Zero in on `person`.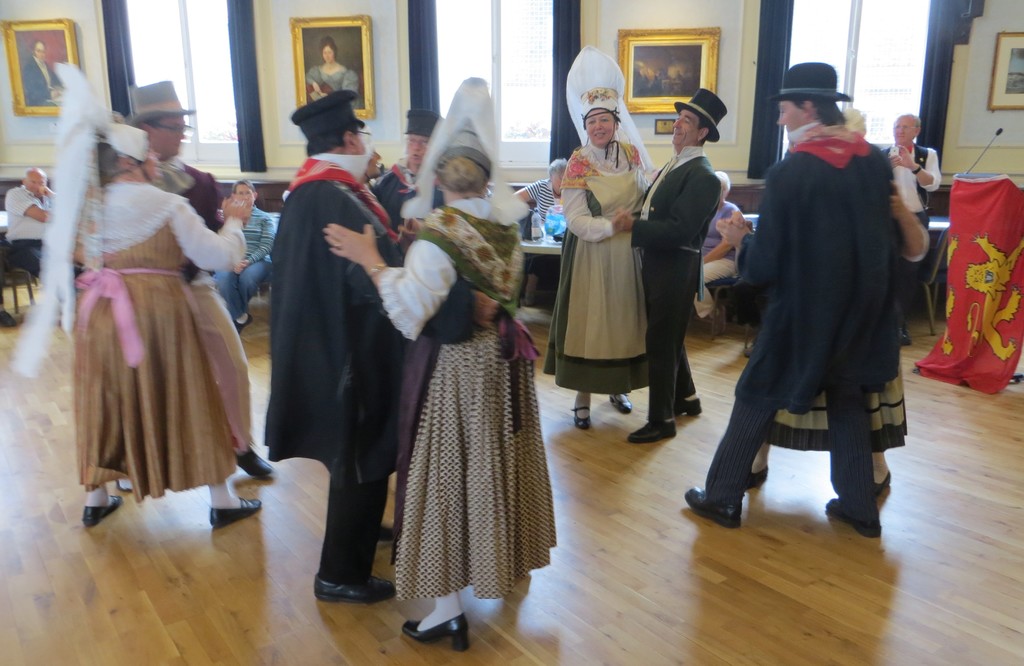
Zeroed in: bbox=(728, 104, 934, 501).
